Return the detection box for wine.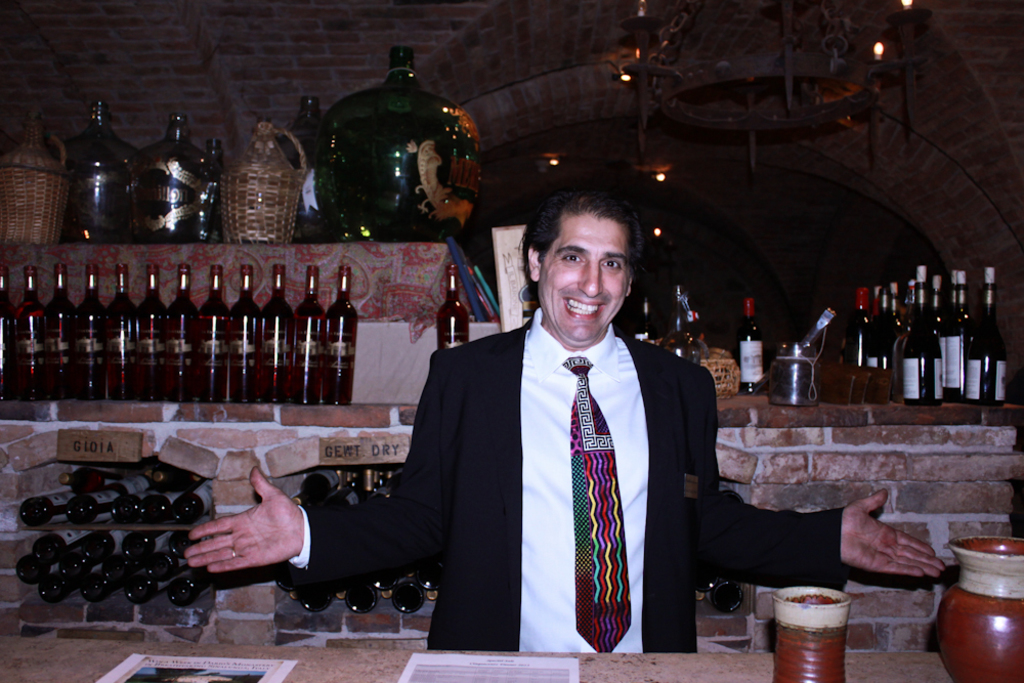
869:289:891:374.
